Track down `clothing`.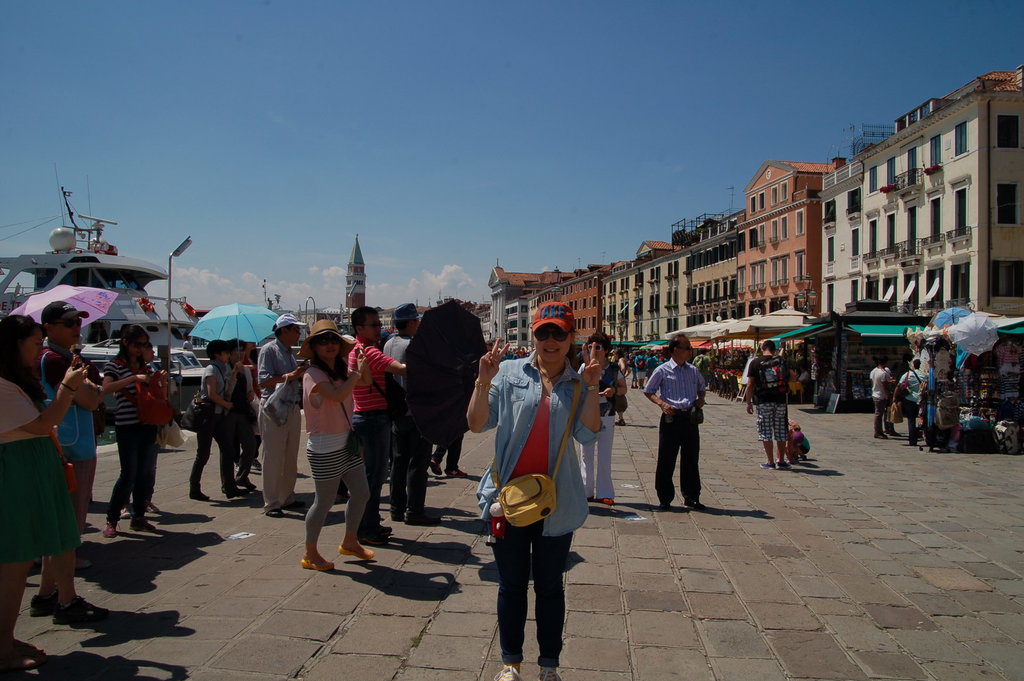
Tracked to 256 339 301 517.
